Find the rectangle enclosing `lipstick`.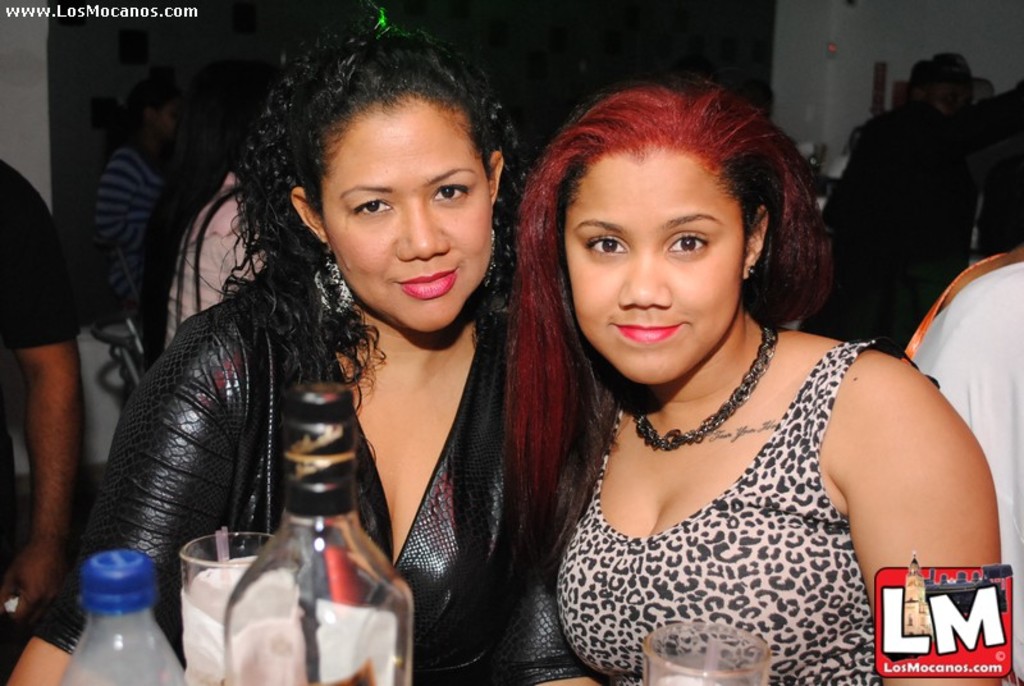
left=612, top=320, right=685, bottom=344.
